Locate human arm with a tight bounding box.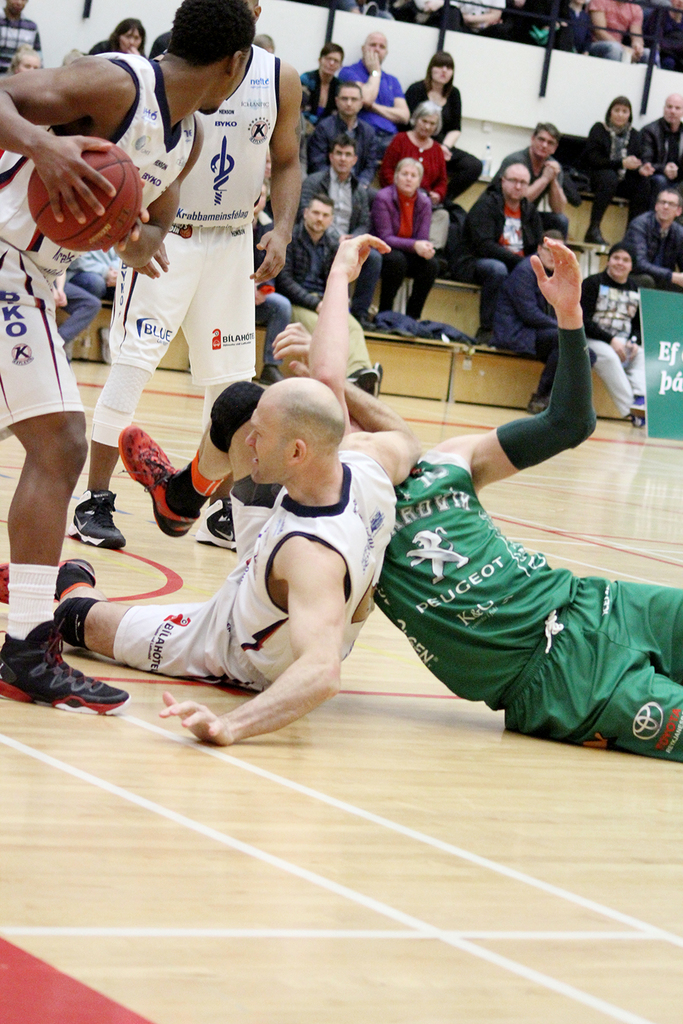
bbox(368, 75, 406, 124).
